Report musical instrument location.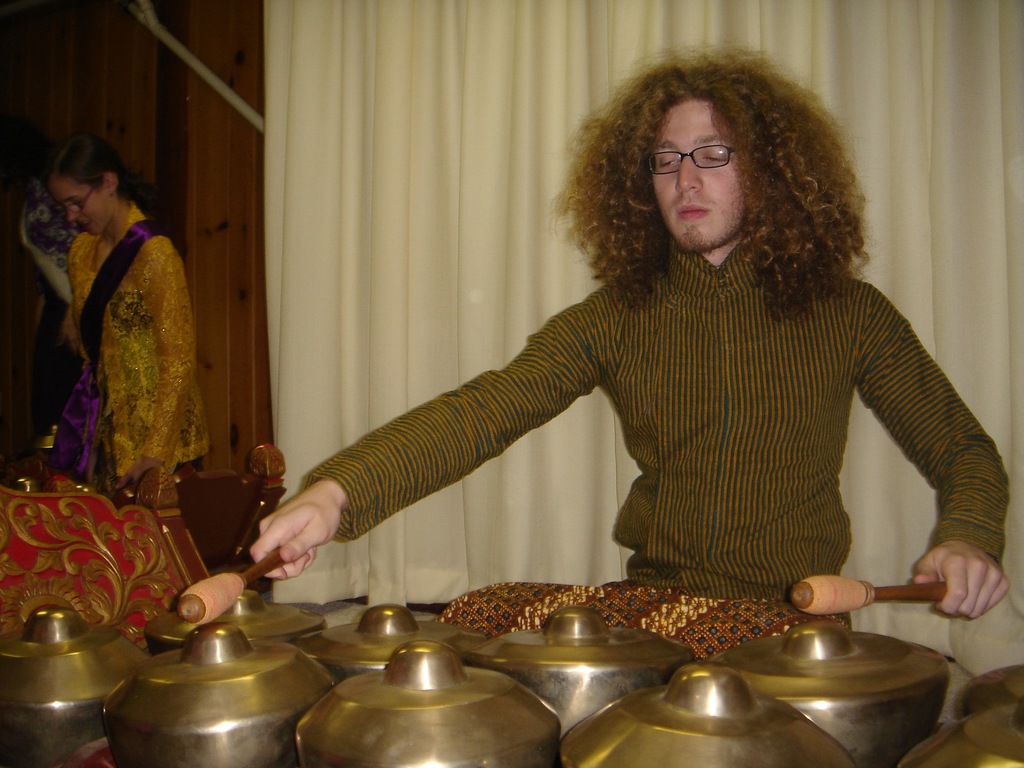
Report: BBox(143, 583, 332, 643).
